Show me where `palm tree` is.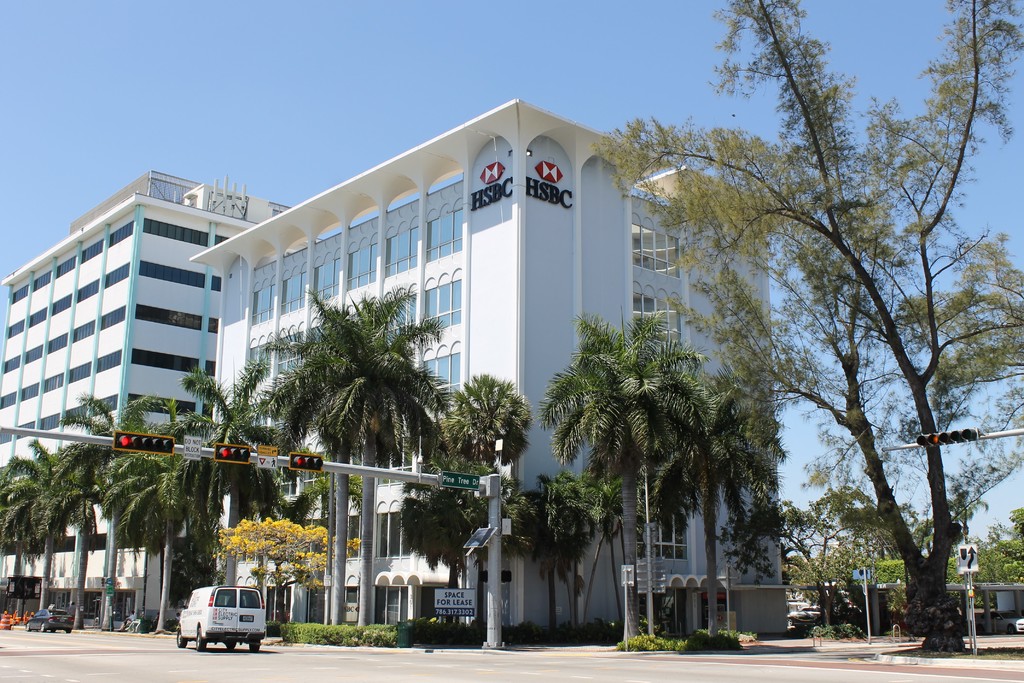
`palm tree` is at (54, 438, 122, 612).
